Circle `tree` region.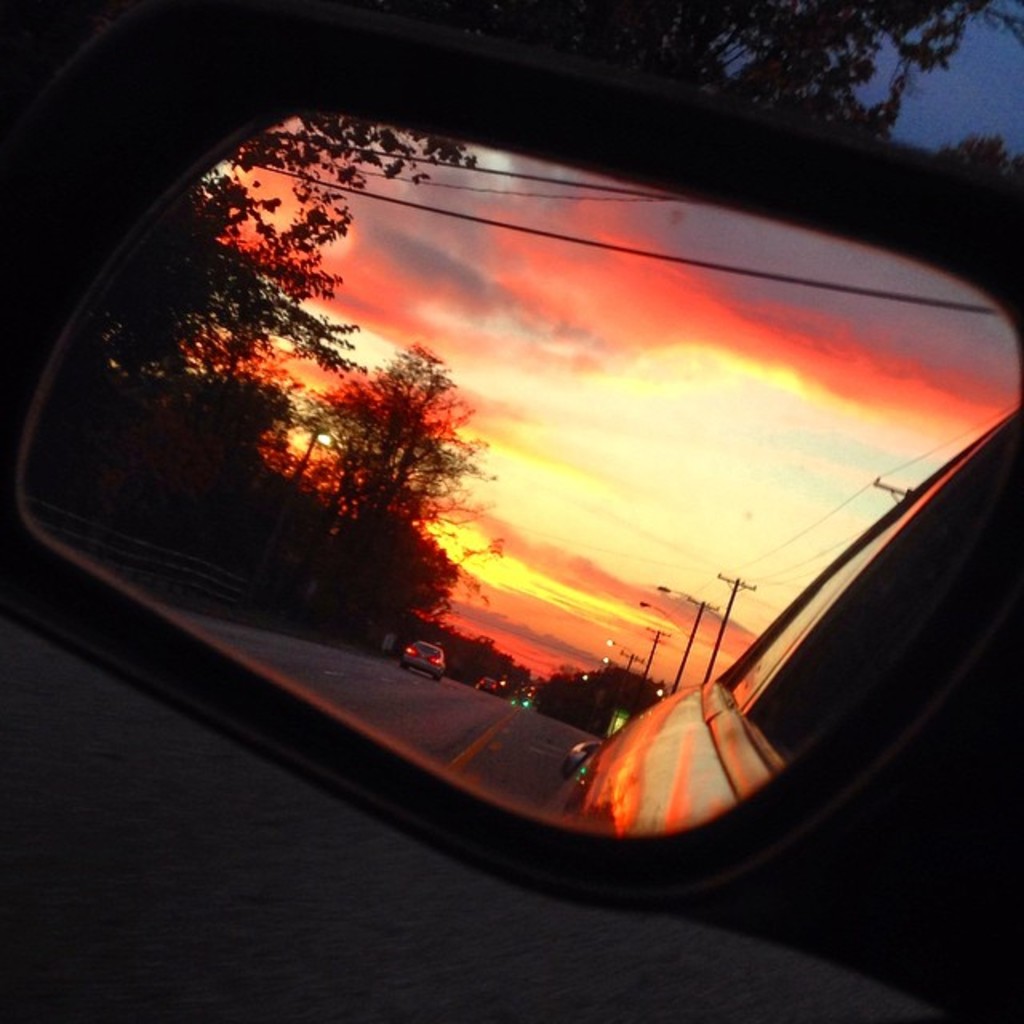
Region: [left=618, top=0, right=1022, bottom=200].
